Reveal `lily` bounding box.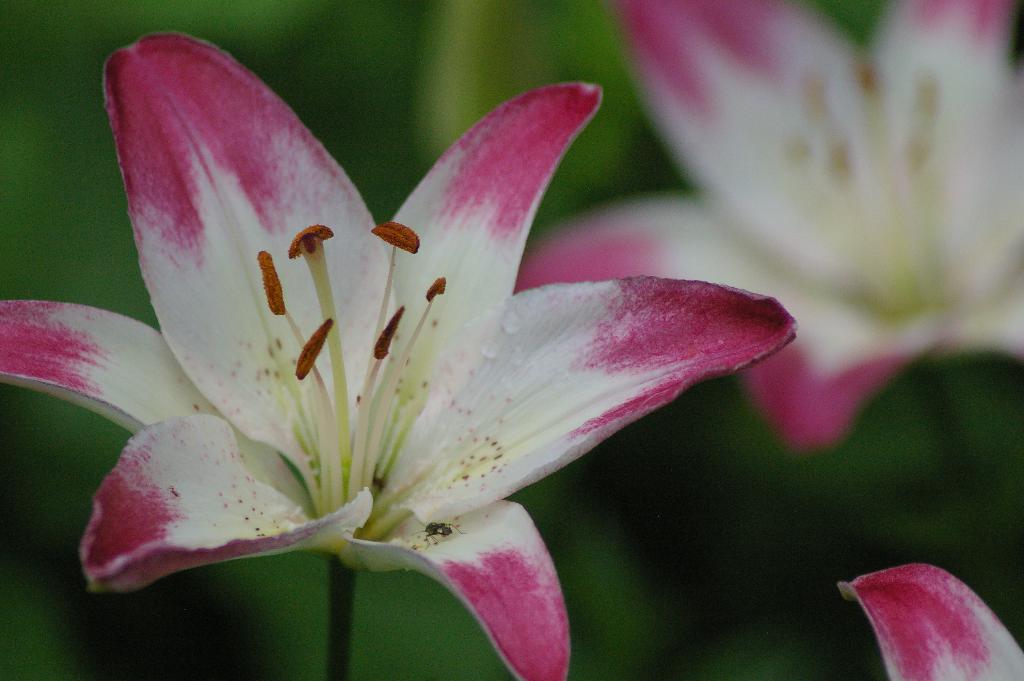
Revealed: [left=835, top=561, right=1023, bottom=680].
